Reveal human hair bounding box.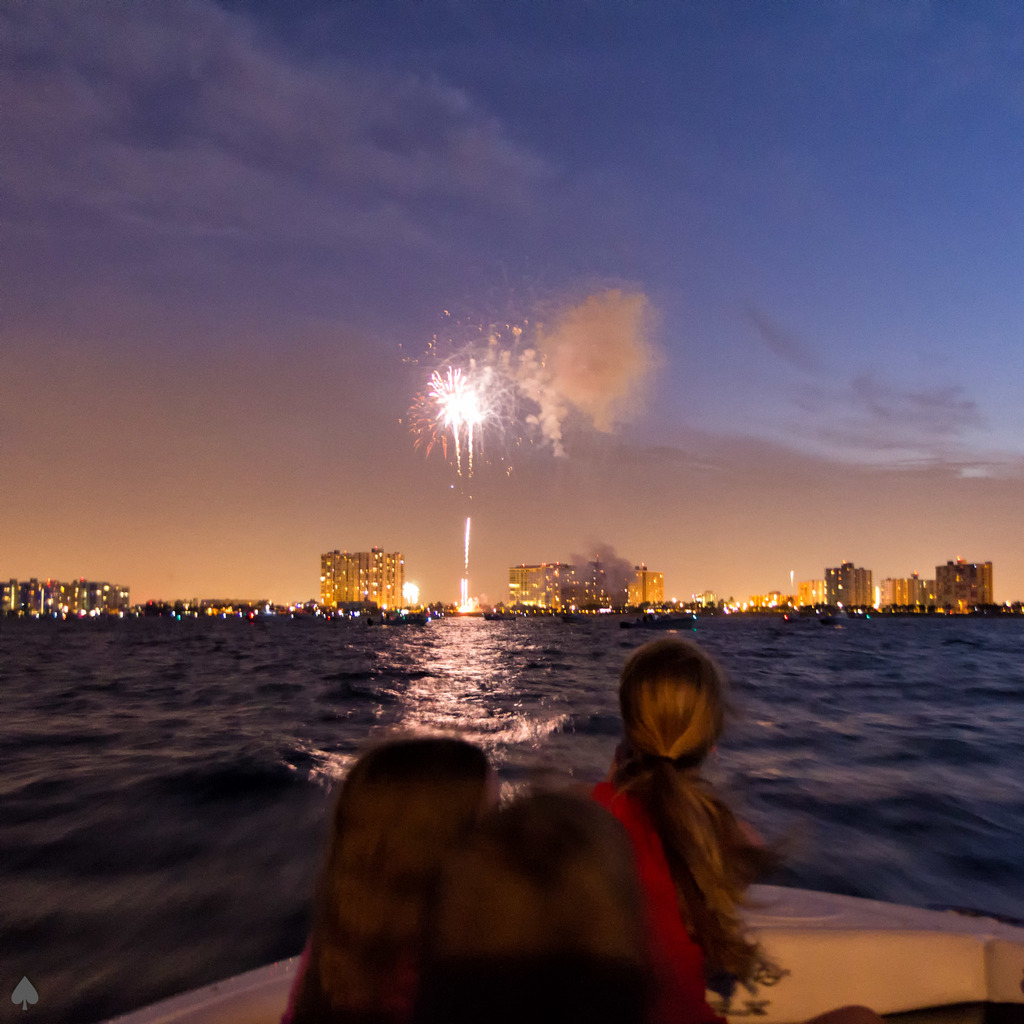
Revealed: [x1=628, y1=633, x2=787, y2=1000].
